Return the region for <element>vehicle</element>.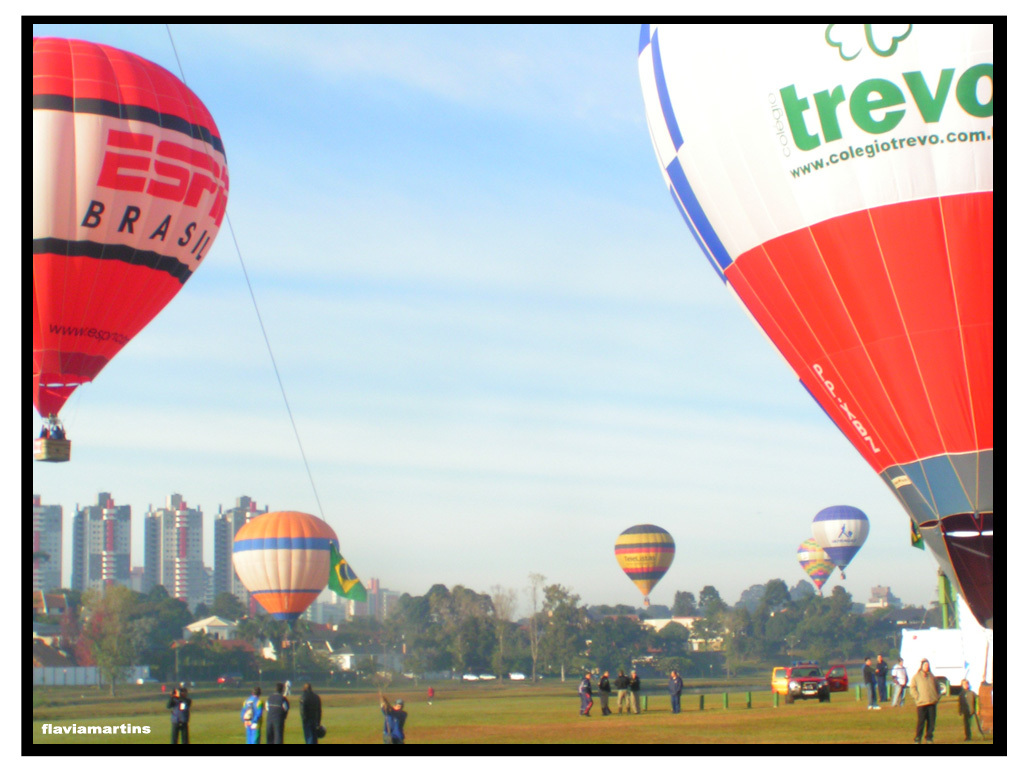
<region>772, 663, 850, 700</region>.
